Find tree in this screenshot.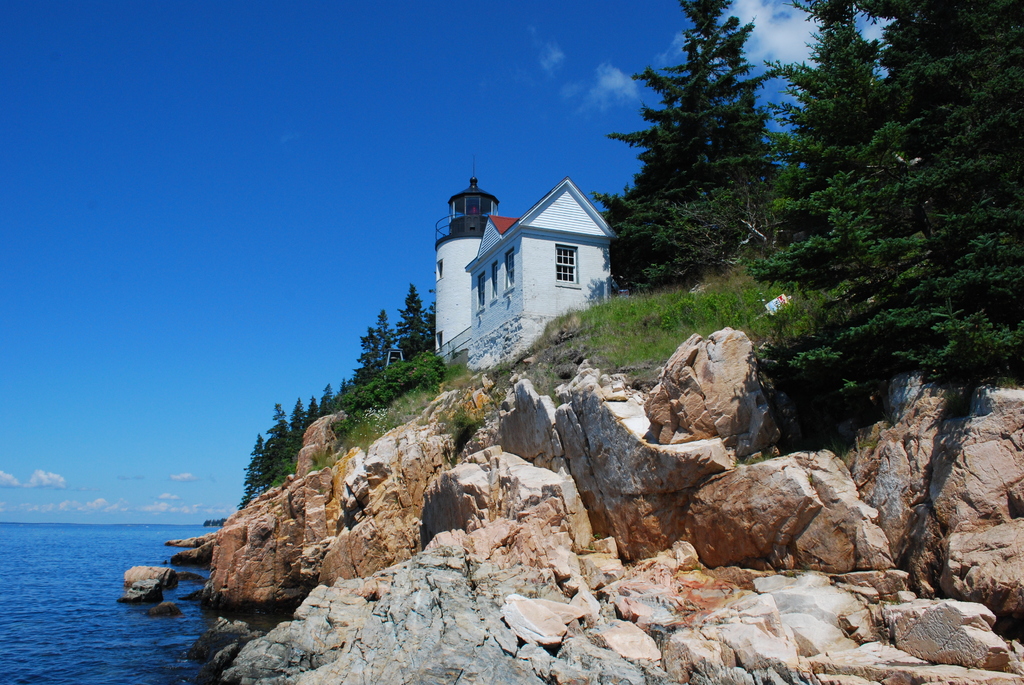
The bounding box for tree is x1=244, y1=431, x2=266, y2=505.
